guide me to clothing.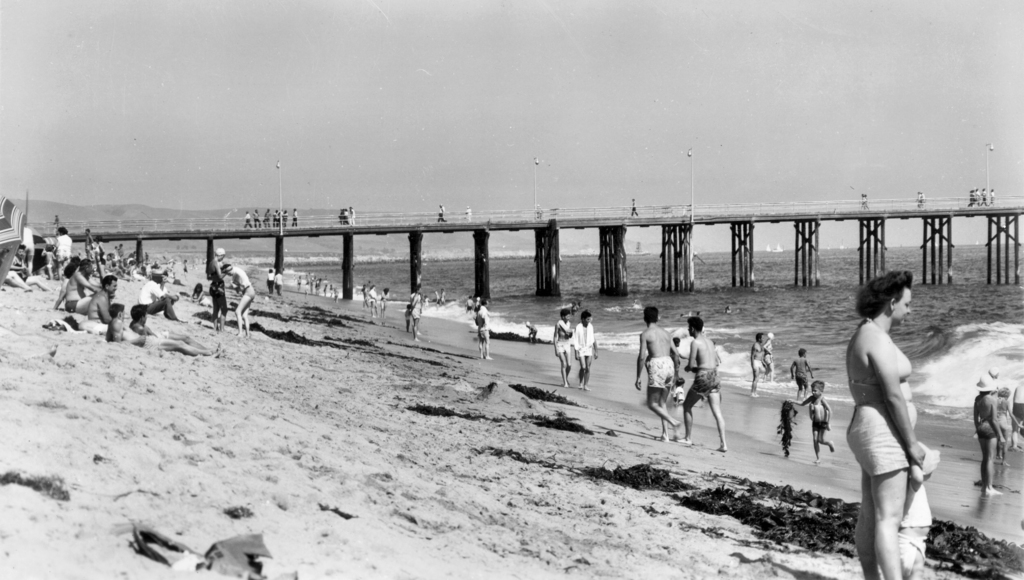
Guidance: [left=366, top=288, right=376, bottom=302].
